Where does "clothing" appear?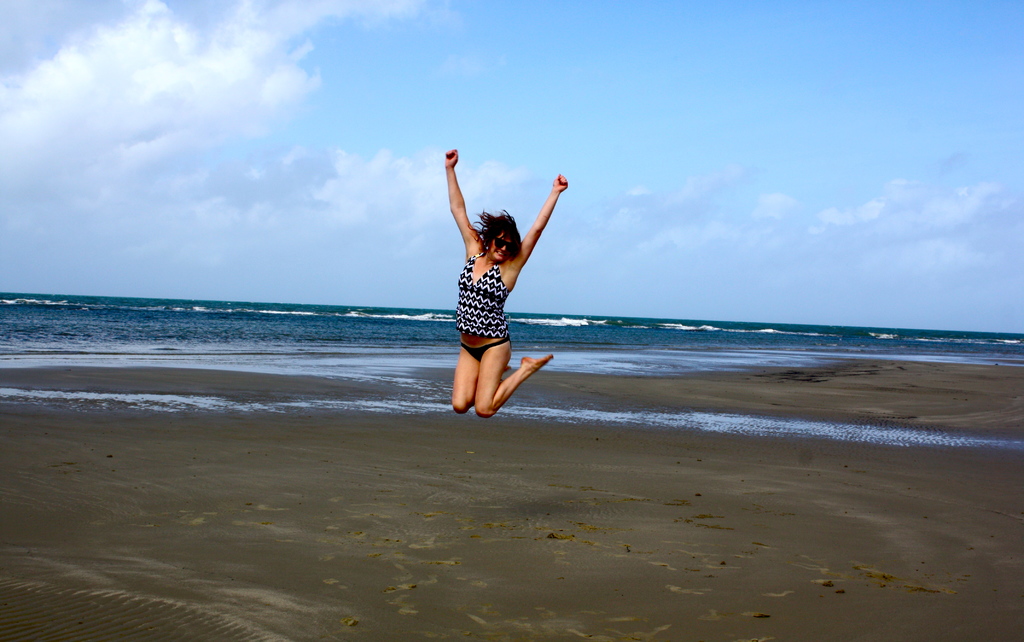
Appears at {"left": 456, "top": 250, "right": 511, "bottom": 337}.
